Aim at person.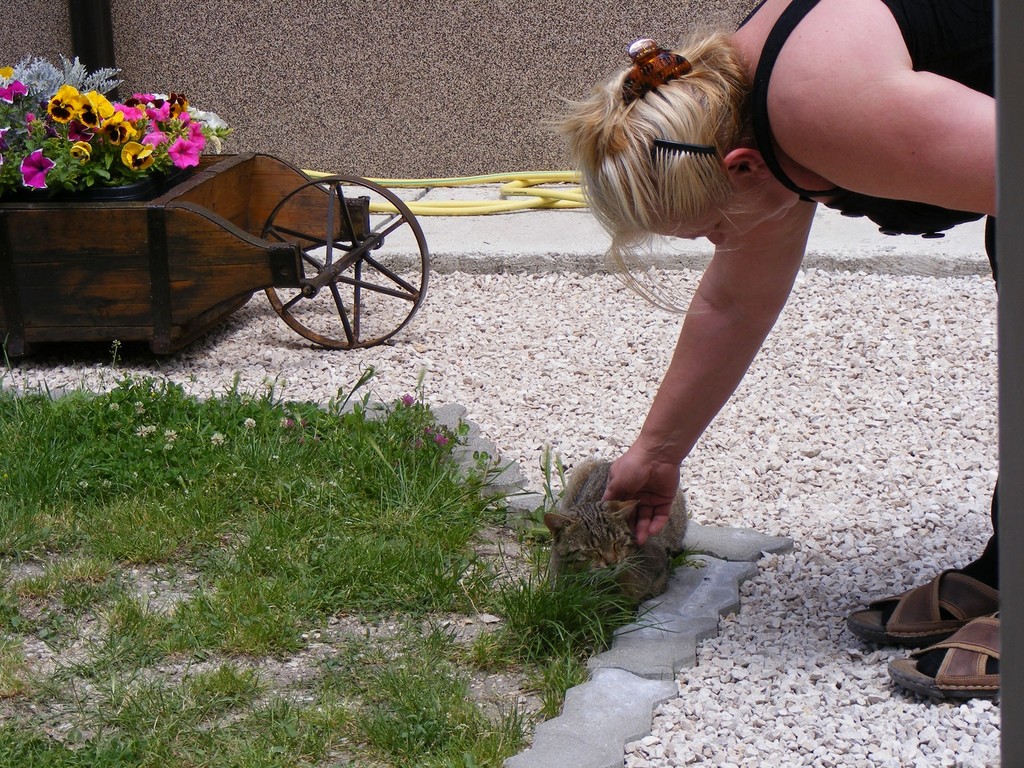
Aimed at 474:0:925:641.
